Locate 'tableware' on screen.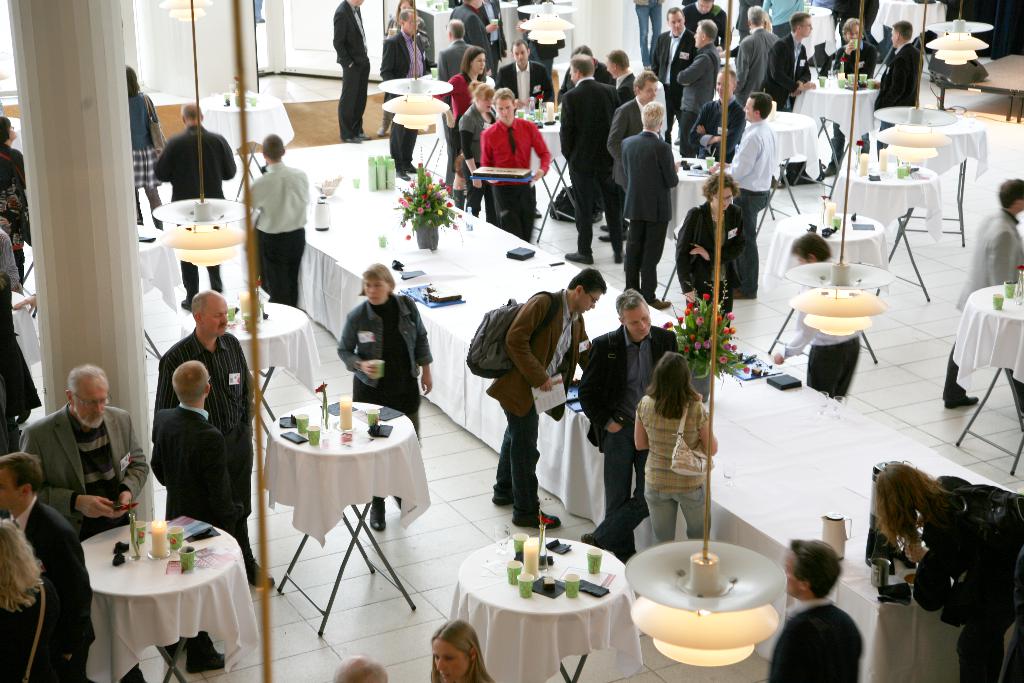
On screen at 584 548 605 575.
